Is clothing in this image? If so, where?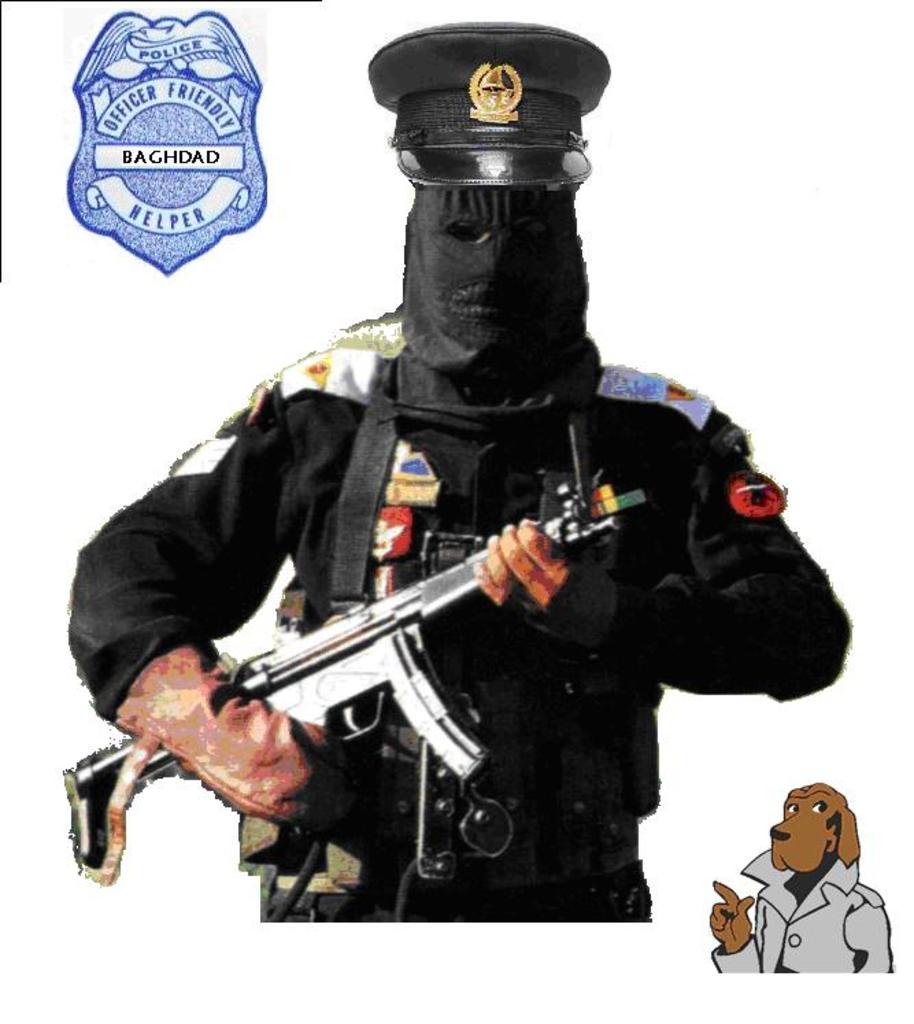
Yes, at [x1=707, y1=844, x2=892, y2=973].
